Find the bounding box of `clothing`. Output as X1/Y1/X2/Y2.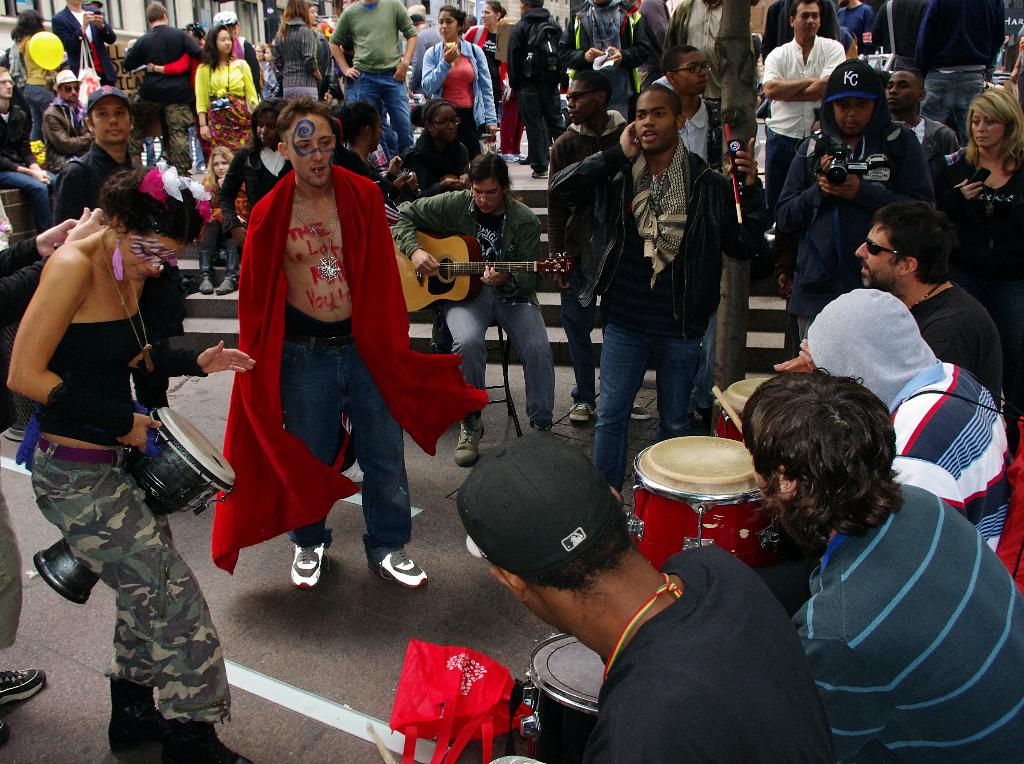
558/561/862/756.
